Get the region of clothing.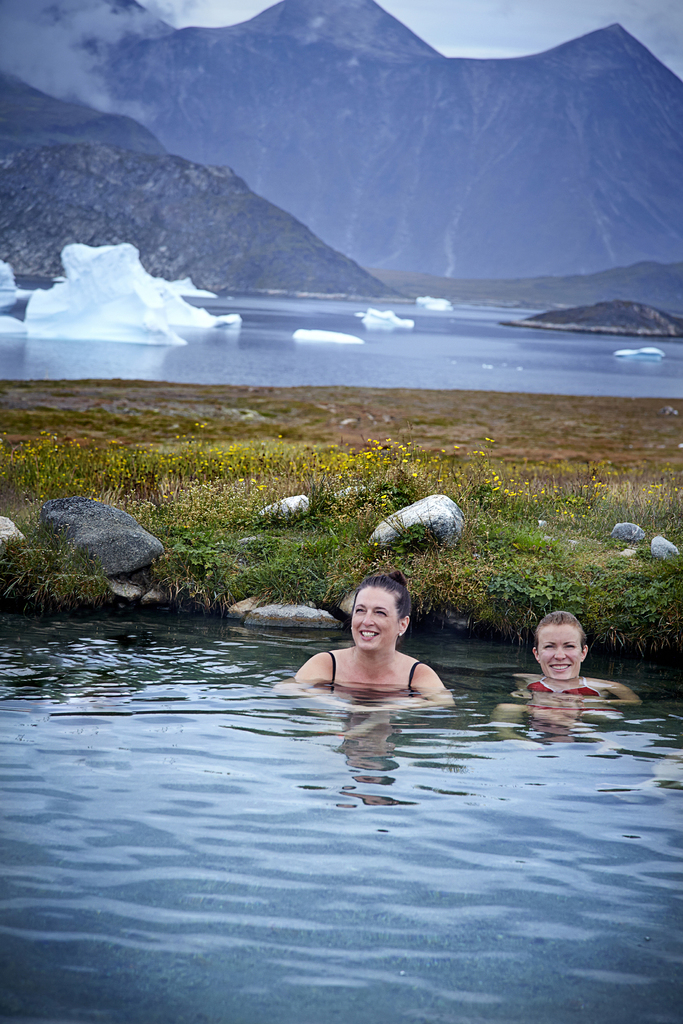
325/647/423/698.
